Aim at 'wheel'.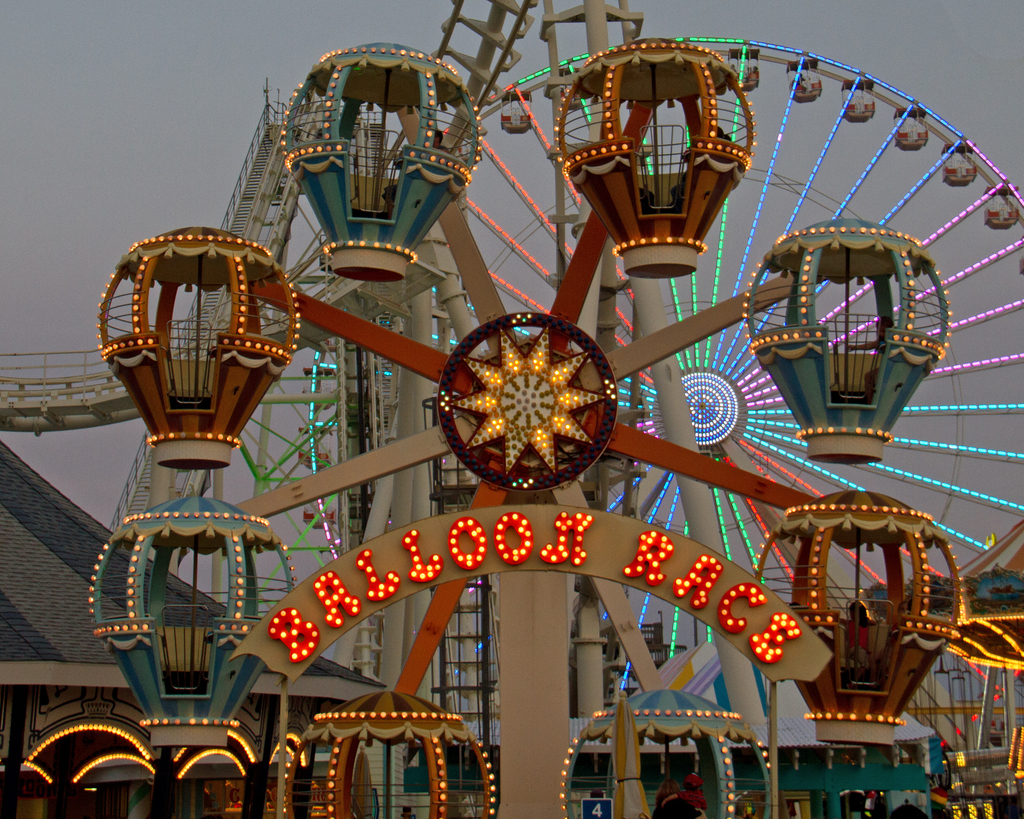
Aimed at (306, 45, 1023, 690).
